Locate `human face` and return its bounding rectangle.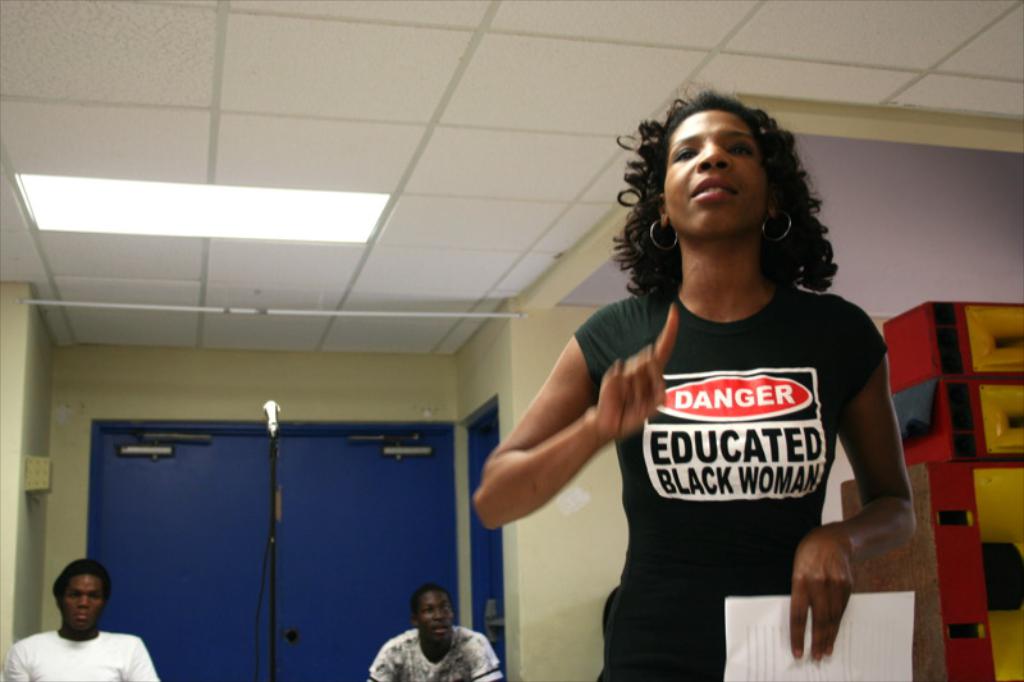
box(63, 572, 99, 631).
